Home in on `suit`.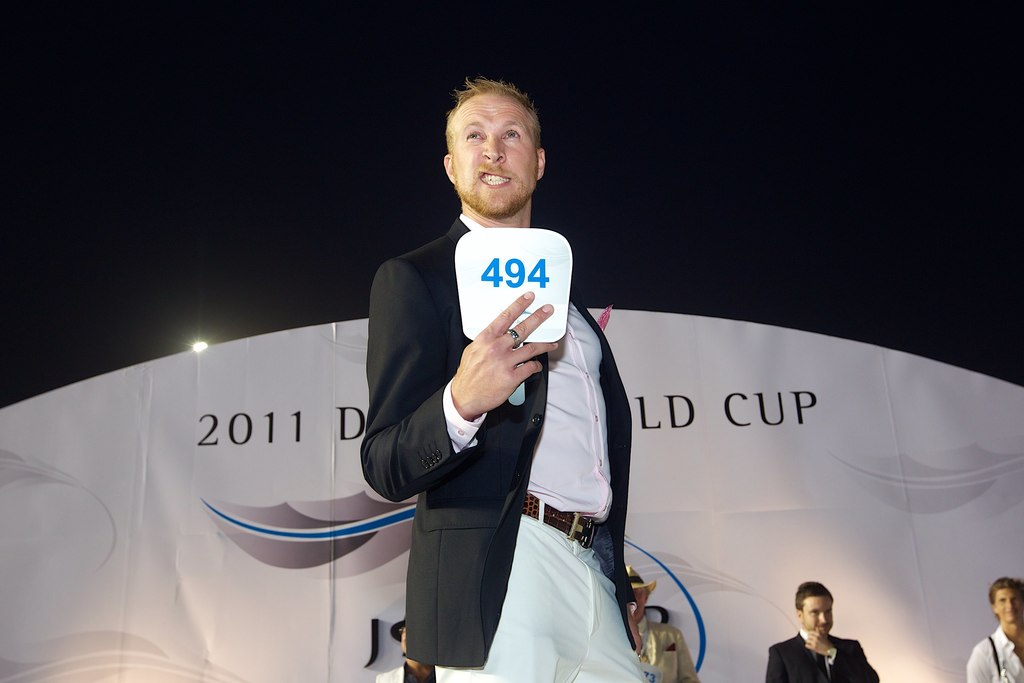
Homed in at 765, 627, 881, 682.
